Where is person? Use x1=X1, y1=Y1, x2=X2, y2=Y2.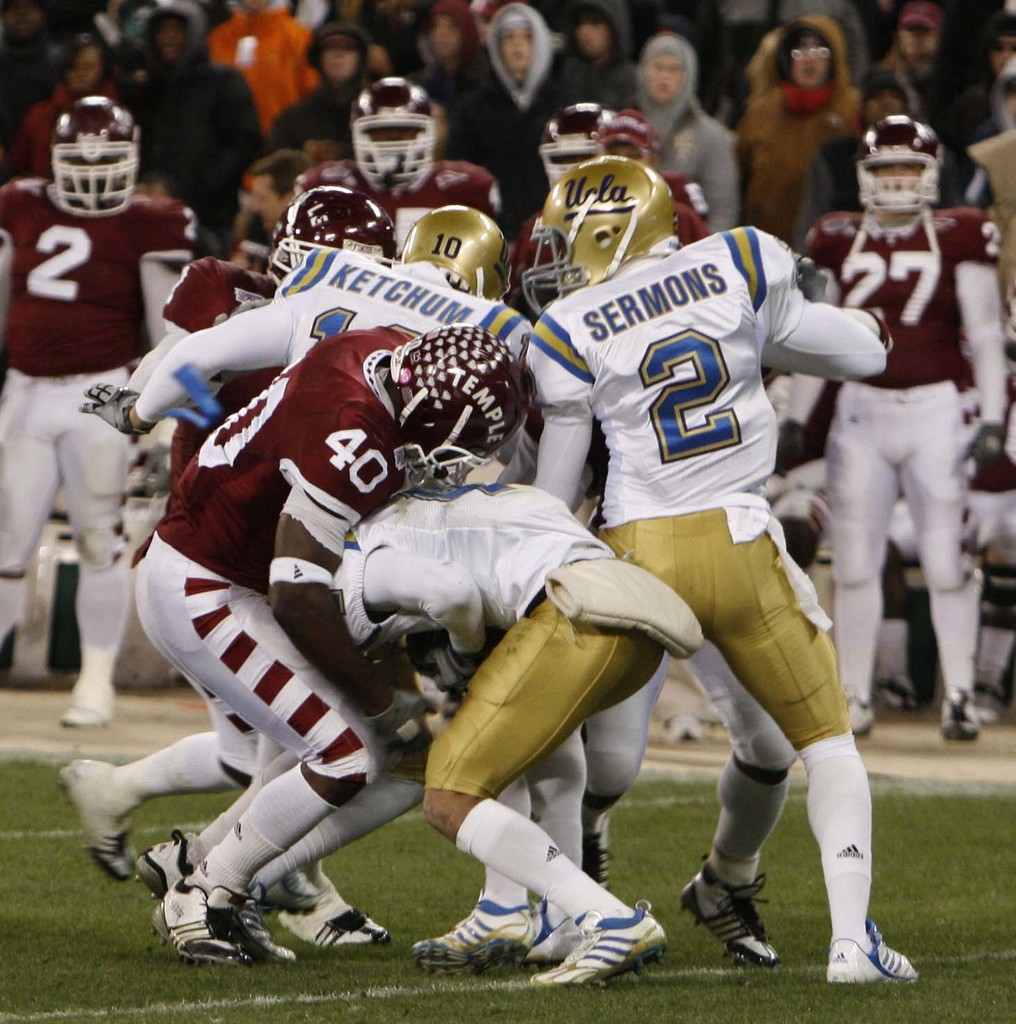
x1=128, y1=328, x2=532, y2=962.
